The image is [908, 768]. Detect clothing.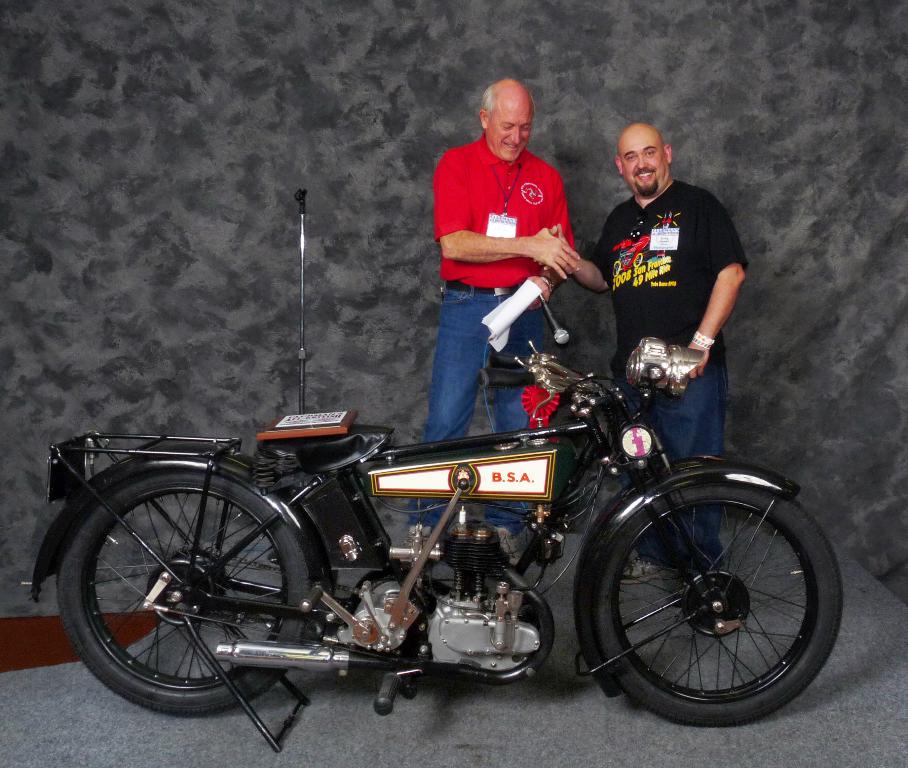
Detection: bbox=[582, 171, 744, 390].
